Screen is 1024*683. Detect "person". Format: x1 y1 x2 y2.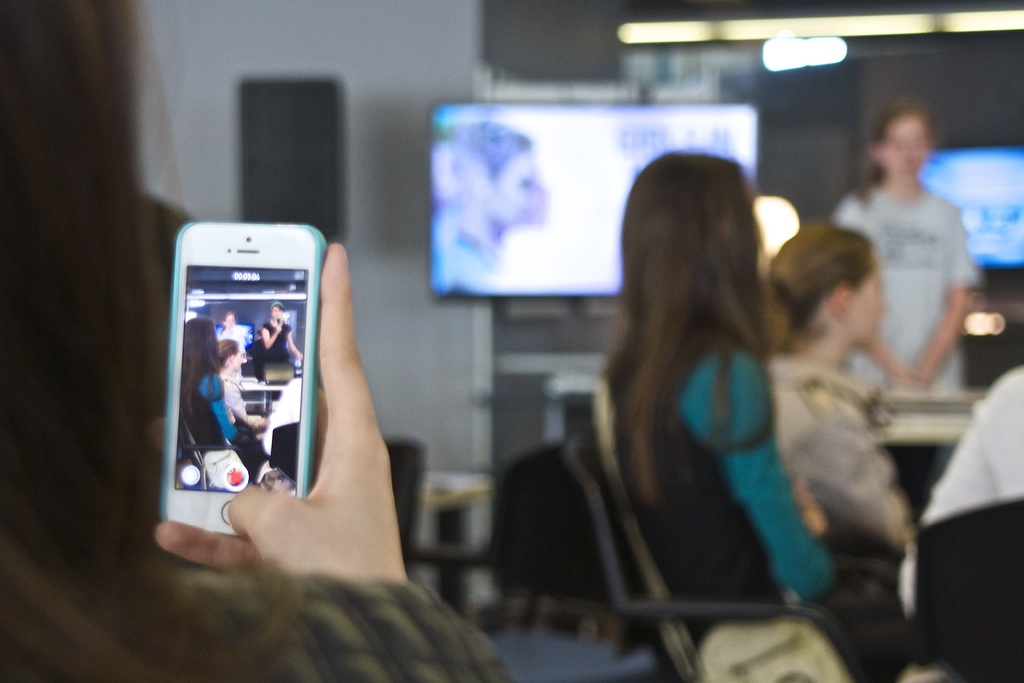
591 144 834 652.
